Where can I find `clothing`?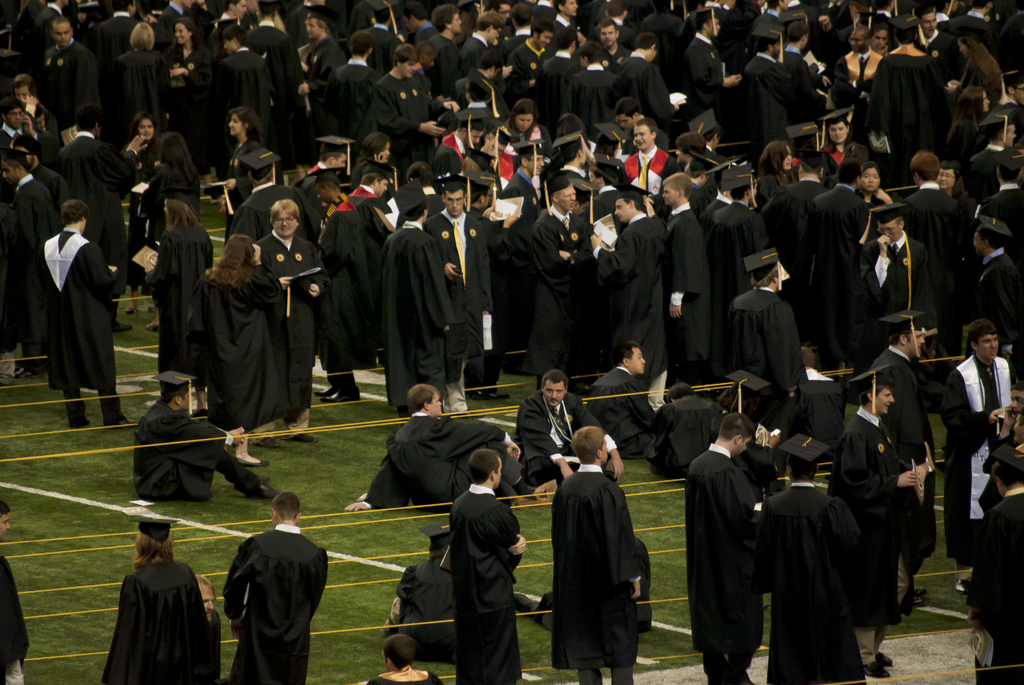
You can find it at 908:185:960:351.
